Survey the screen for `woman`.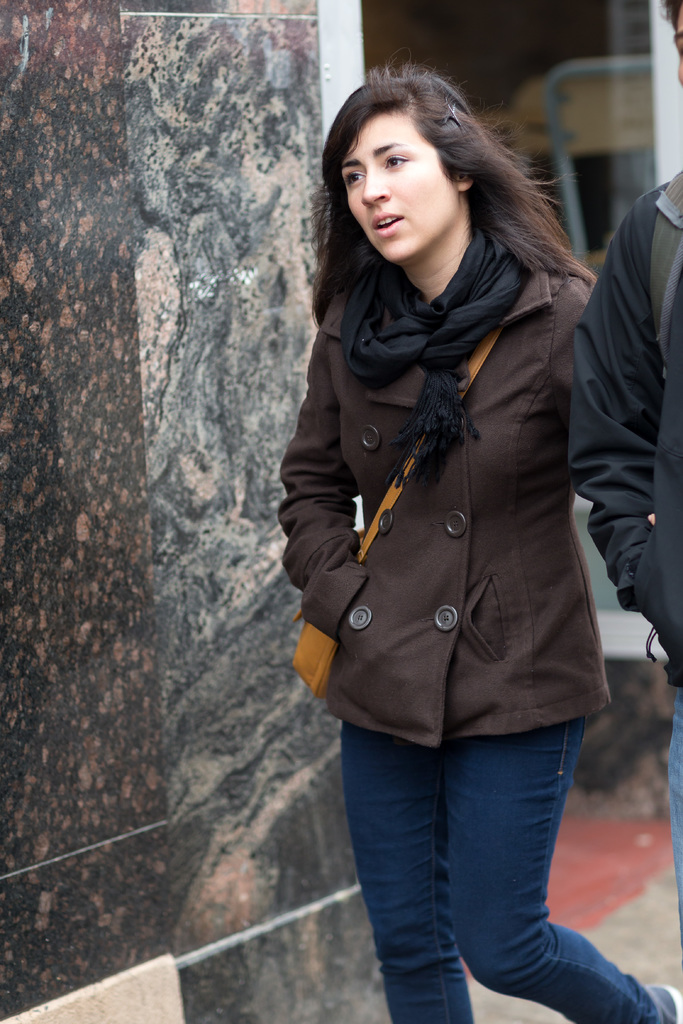
Survey found: <bbox>277, 58, 682, 1023</bbox>.
